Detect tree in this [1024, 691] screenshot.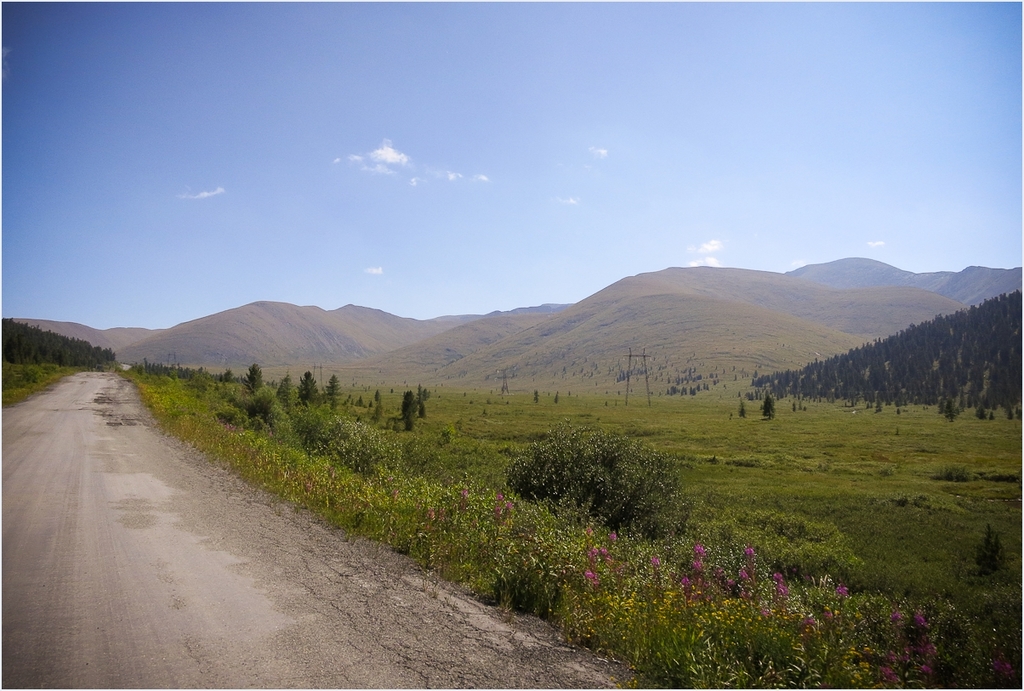
Detection: x1=509, y1=416, x2=690, y2=545.
